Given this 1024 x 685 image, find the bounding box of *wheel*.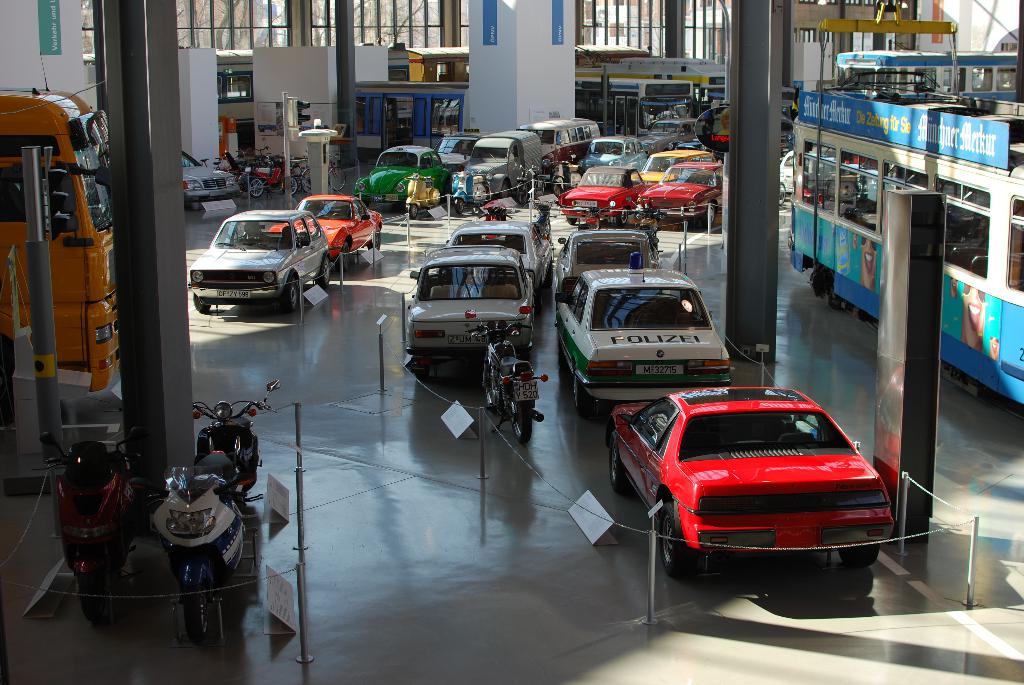
x1=301 y1=169 x2=311 y2=192.
